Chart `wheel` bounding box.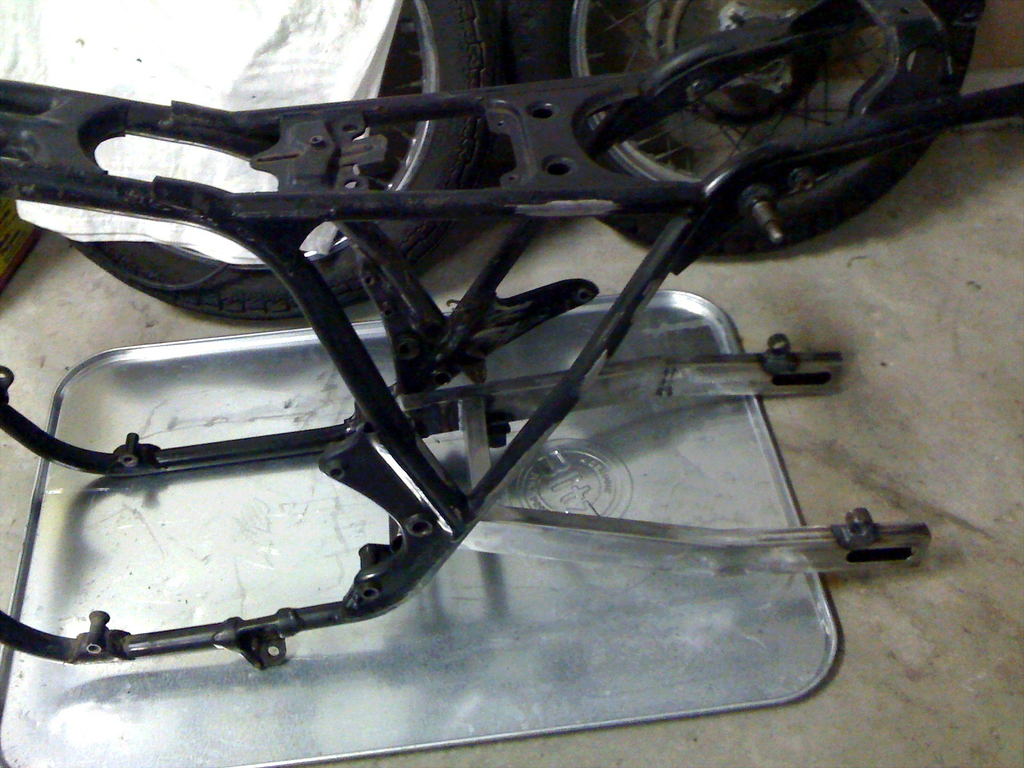
Charted: x1=67, y1=0, x2=481, y2=316.
